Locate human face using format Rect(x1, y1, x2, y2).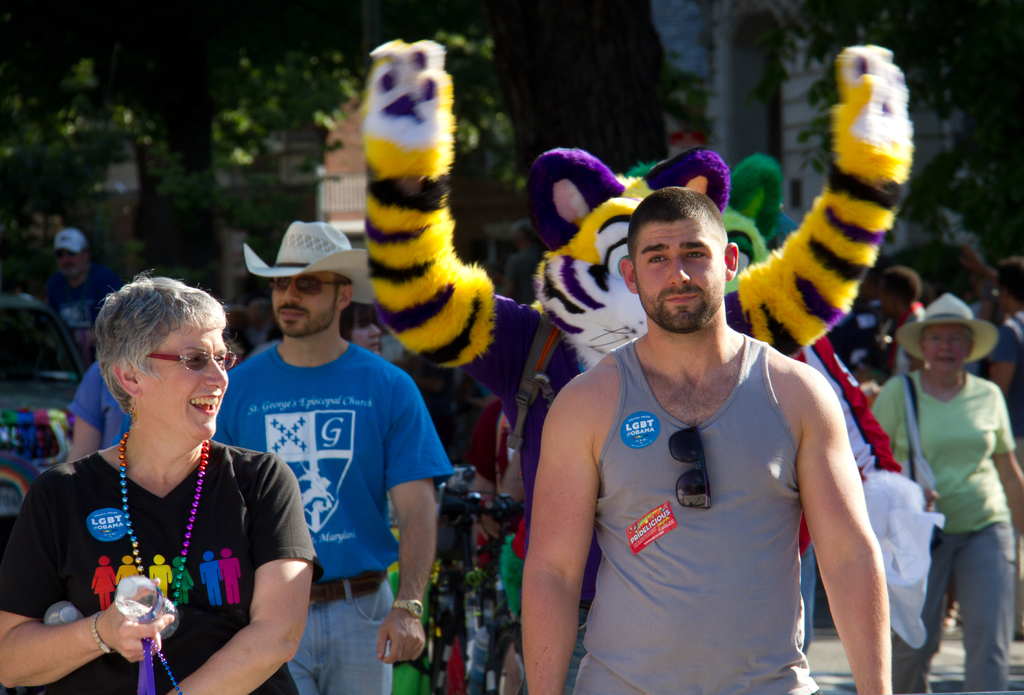
Rect(349, 321, 380, 348).
